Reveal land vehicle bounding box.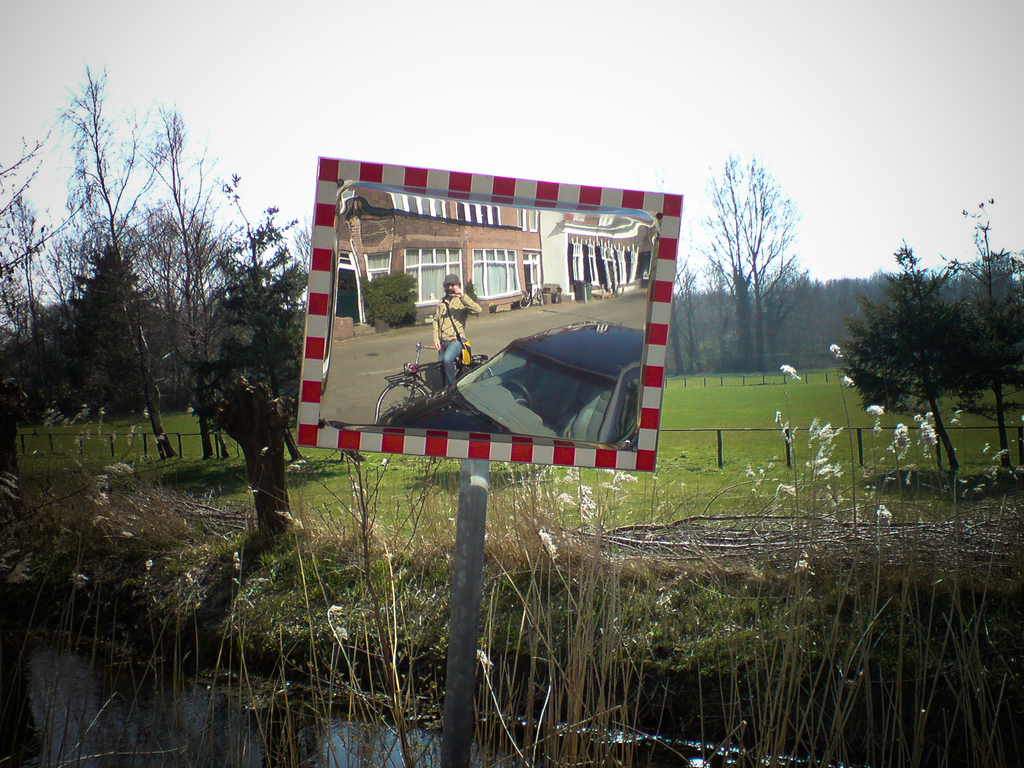
Revealed: [378, 342, 490, 419].
